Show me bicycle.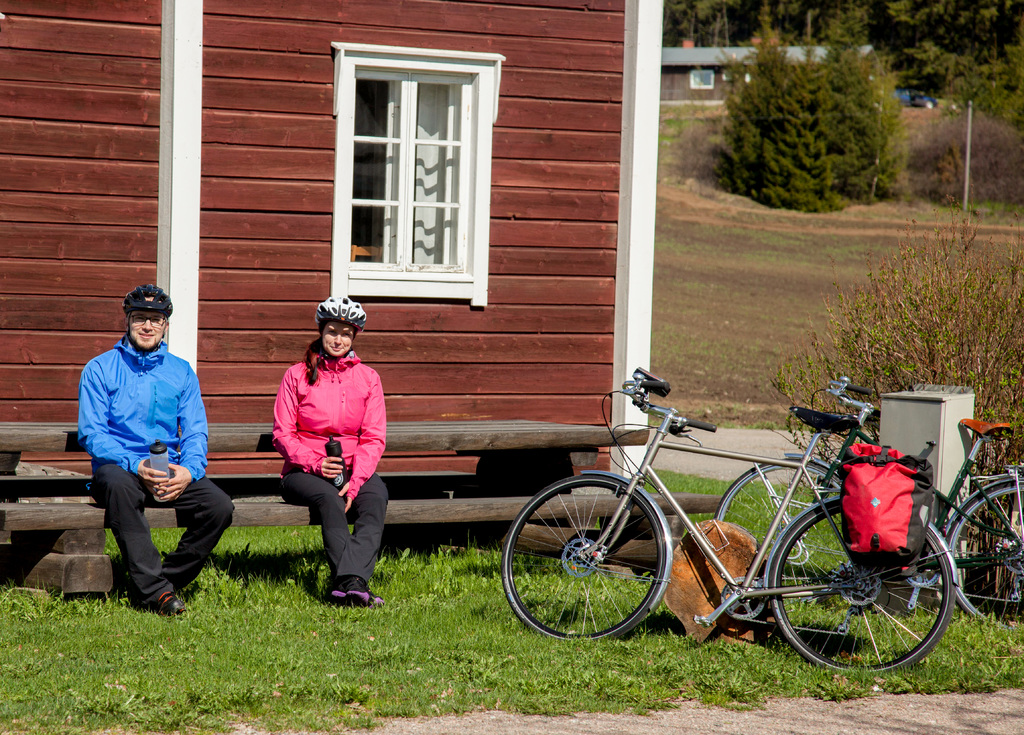
bicycle is here: <region>712, 375, 1023, 634</region>.
